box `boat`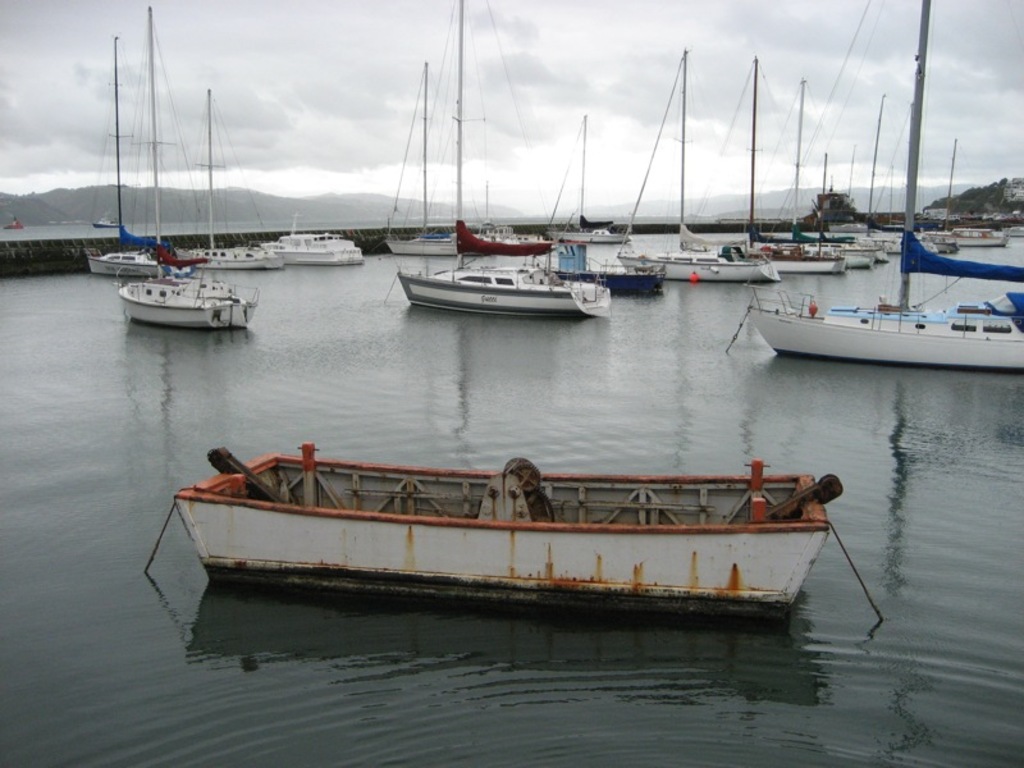
box=[110, 4, 262, 333]
